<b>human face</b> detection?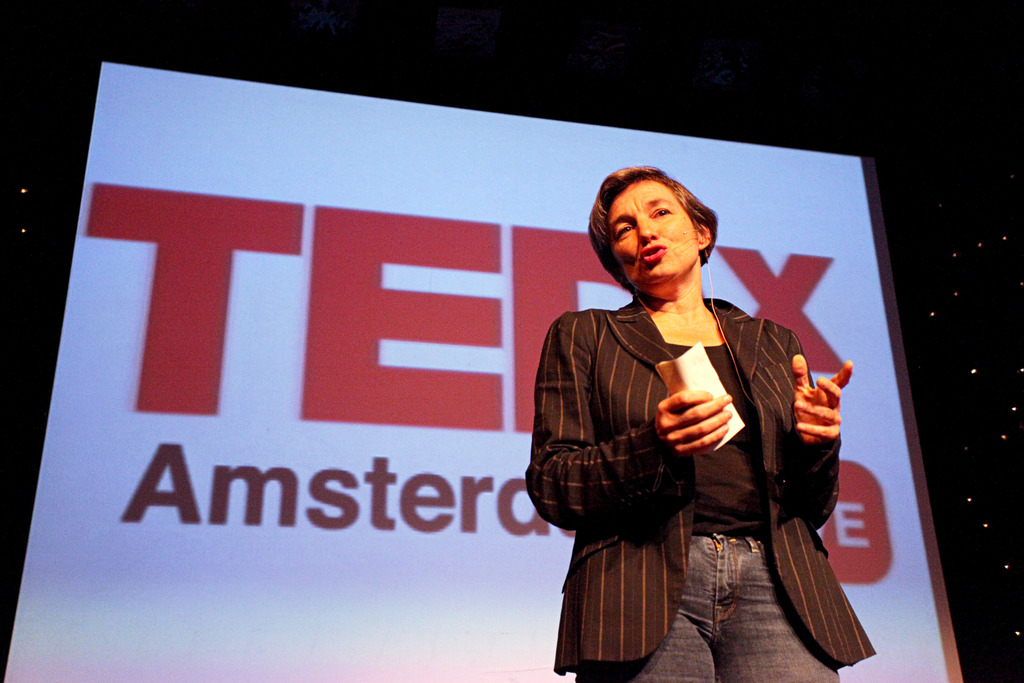
<region>592, 177, 702, 290</region>
